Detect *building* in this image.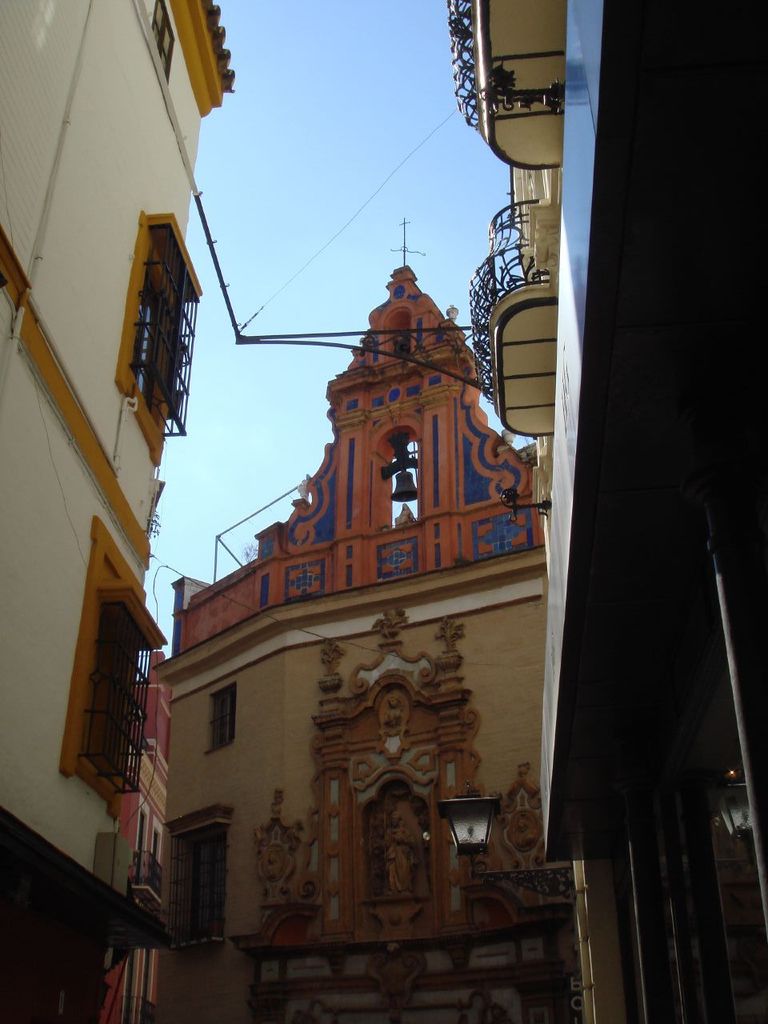
Detection: box=[153, 221, 582, 1023].
